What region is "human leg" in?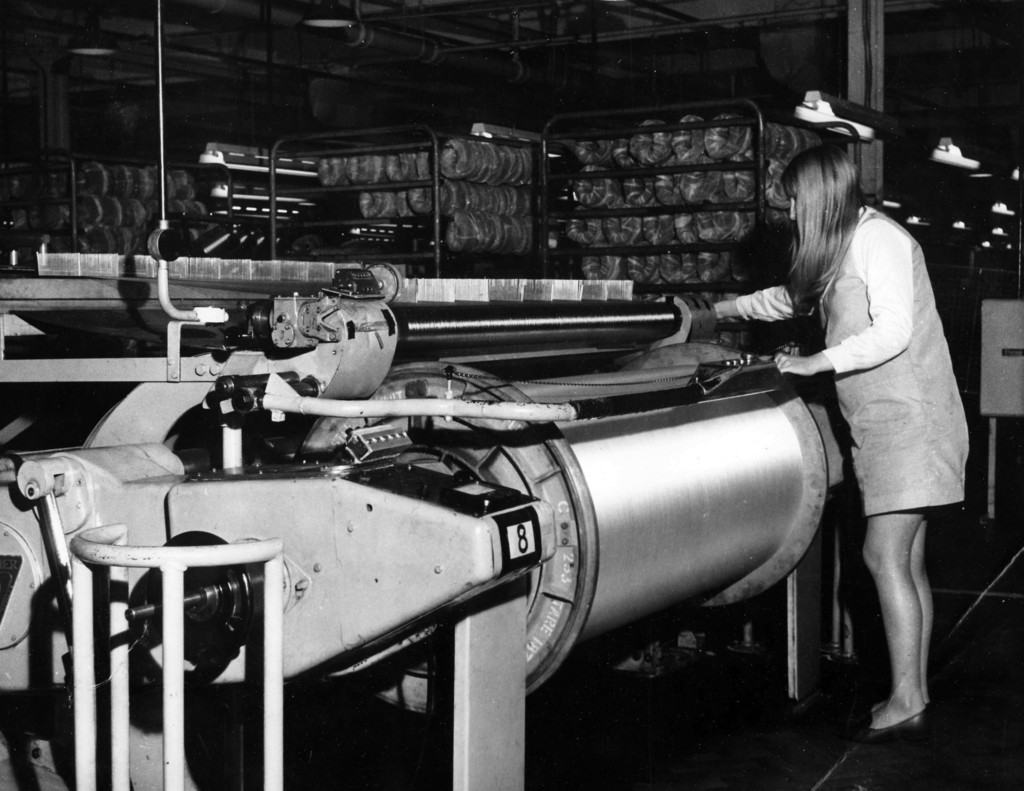
{"left": 852, "top": 423, "right": 930, "bottom": 746}.
